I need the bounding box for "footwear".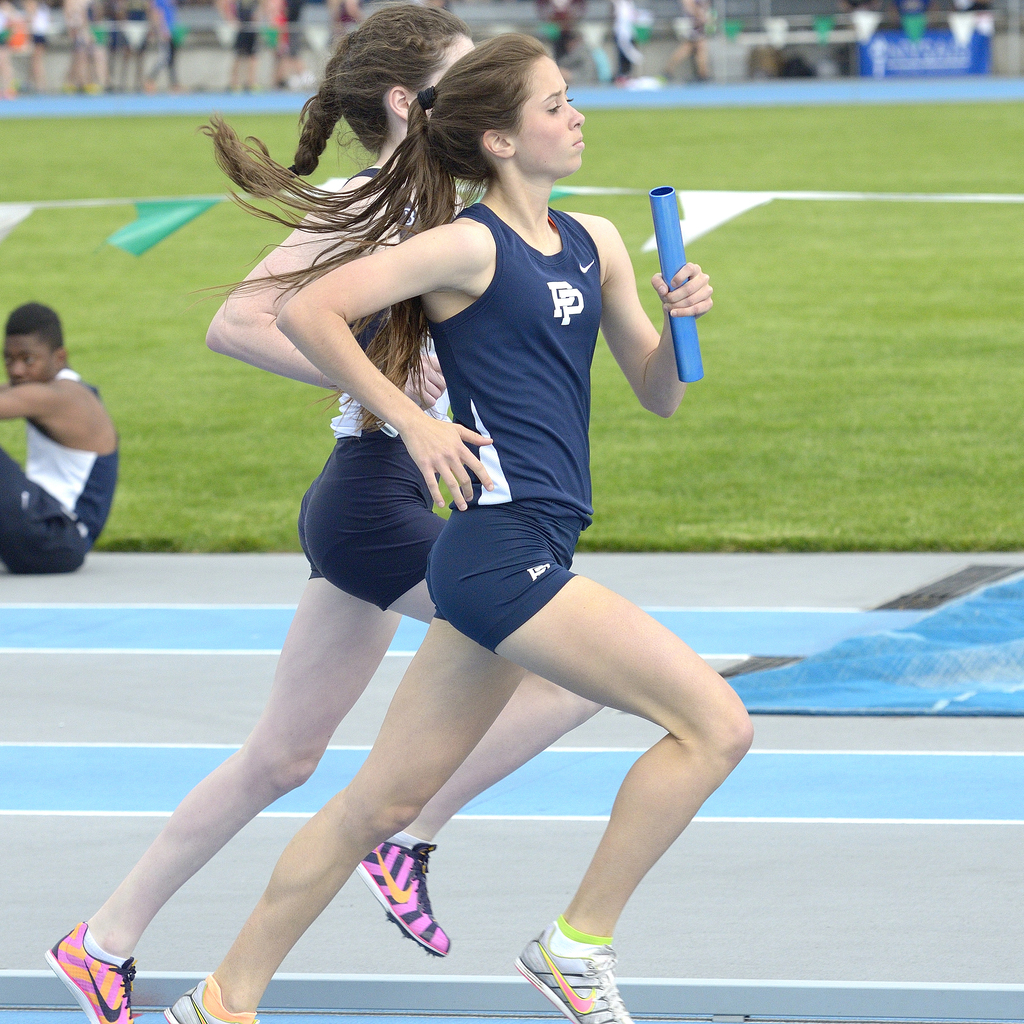
Here it is: (x1=40, y1=911, x2=138, y2=1023).
